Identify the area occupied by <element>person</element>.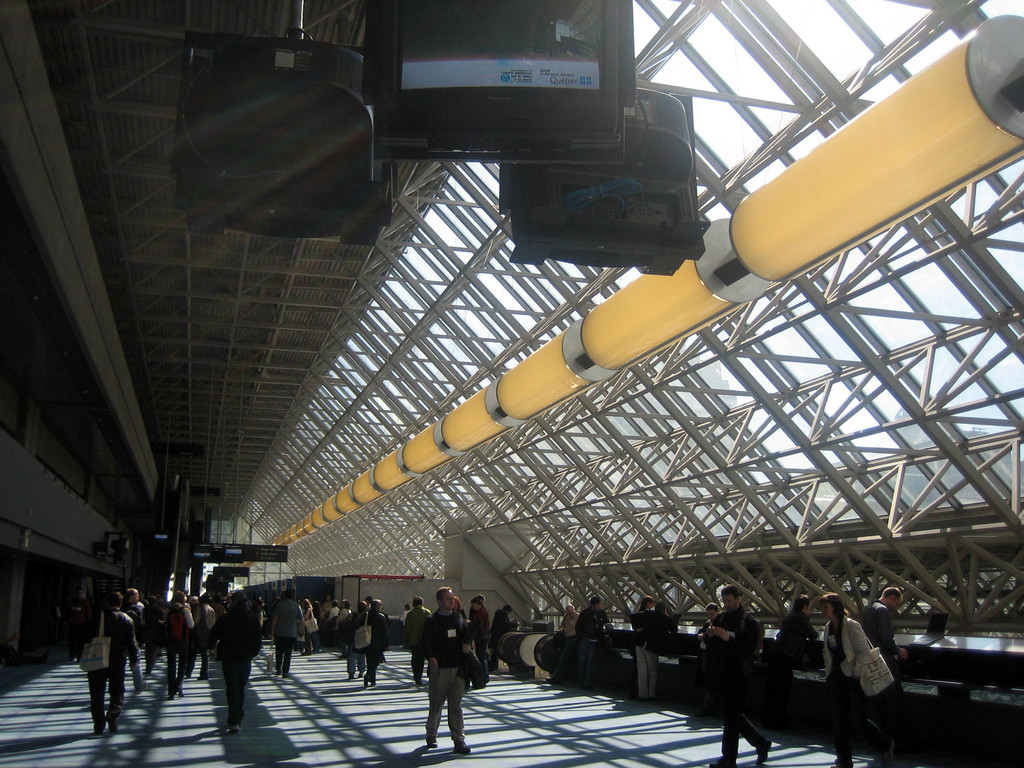
Area: crop(407, 594, 474, 749).
